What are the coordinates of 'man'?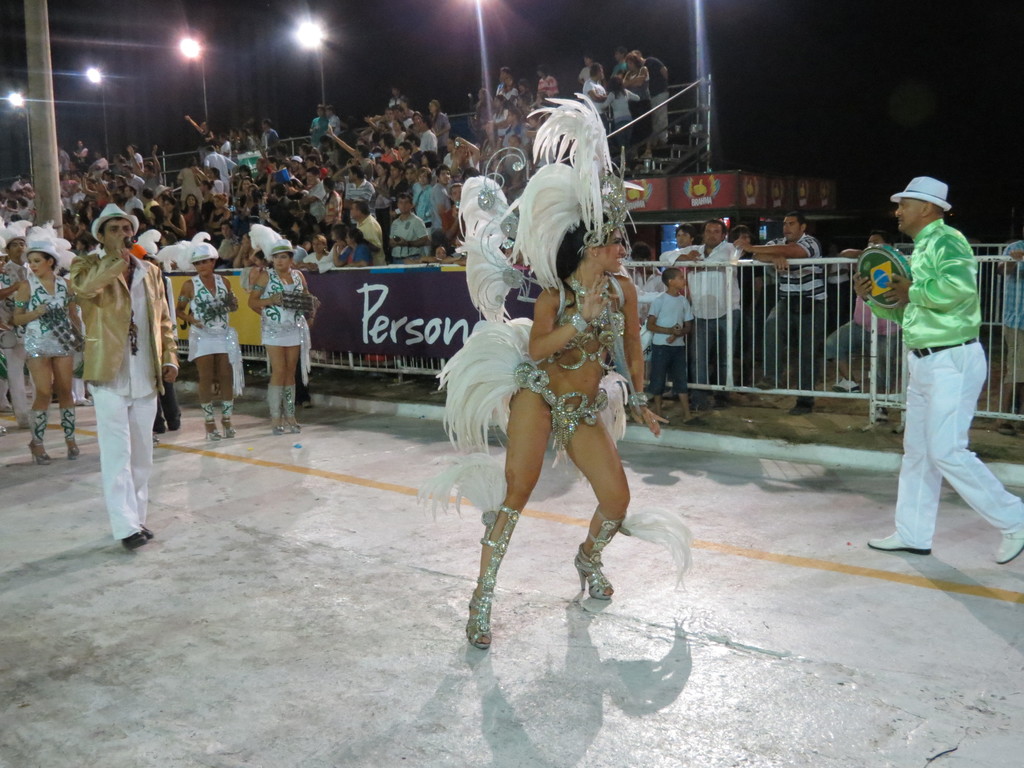
BBox(348, 200, 389, 268).
